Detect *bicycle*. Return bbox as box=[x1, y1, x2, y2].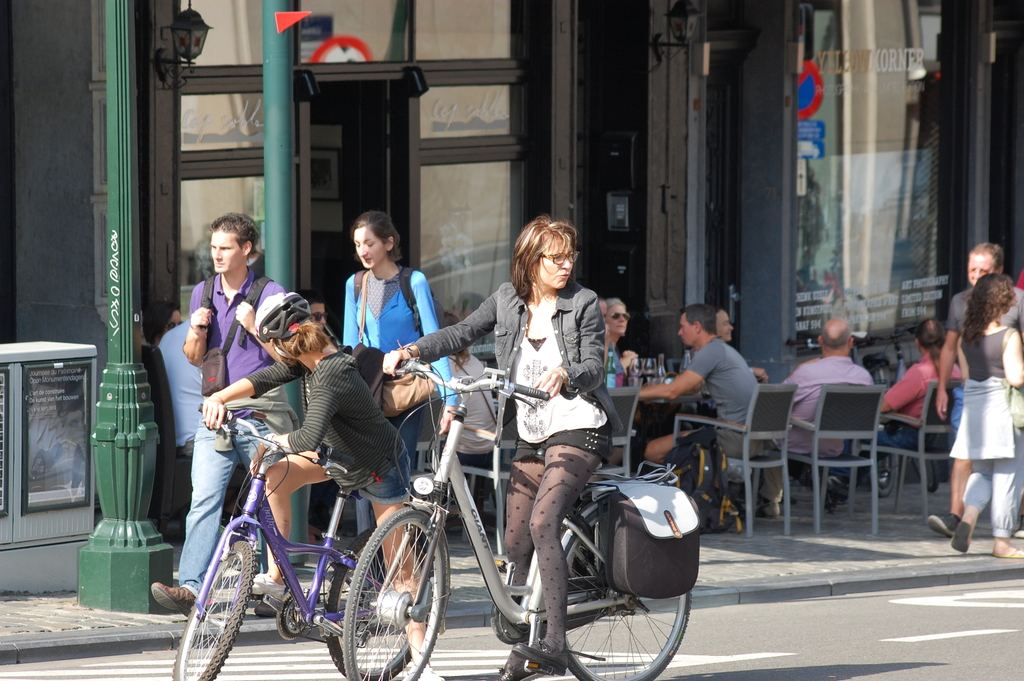
box=[344, 357, 701, 680].
